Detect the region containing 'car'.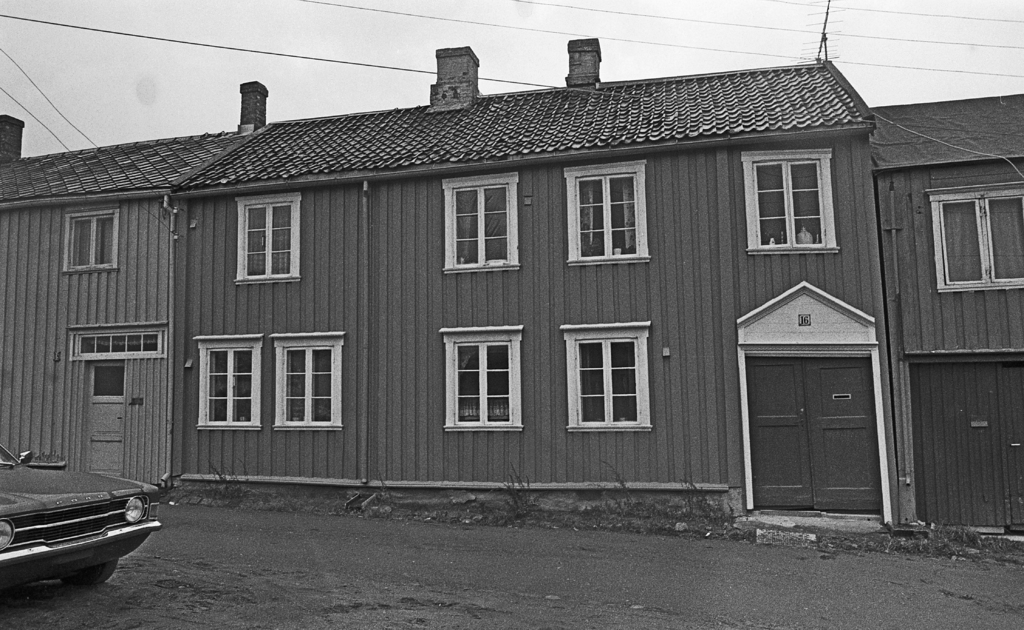
bbox(8, 468, 152, 593).
